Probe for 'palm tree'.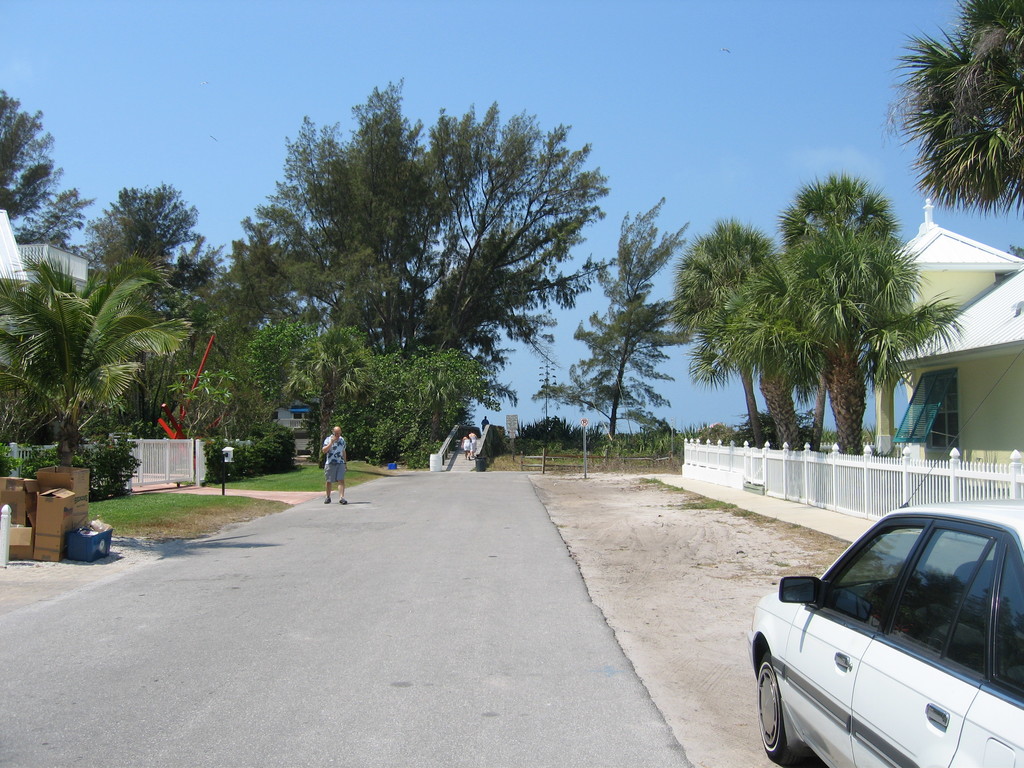
Probe result: {"x1": 714, "y1": 266, "x2": 814, "y2": 430}.
